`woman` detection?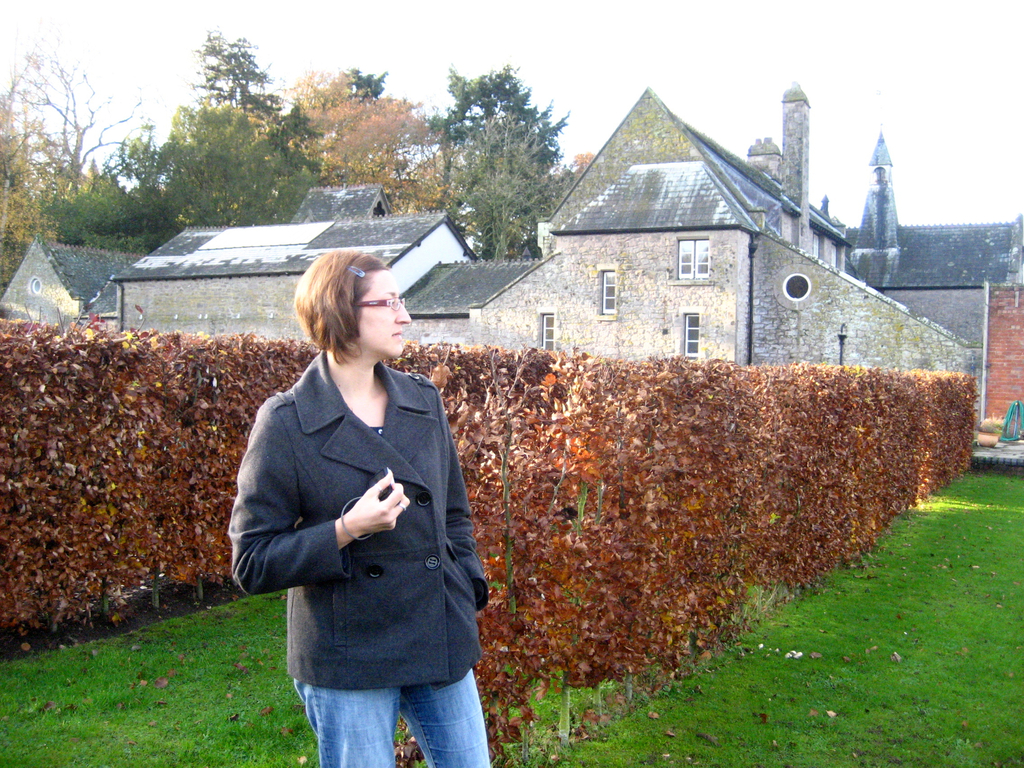
234, 230, 488, 751
